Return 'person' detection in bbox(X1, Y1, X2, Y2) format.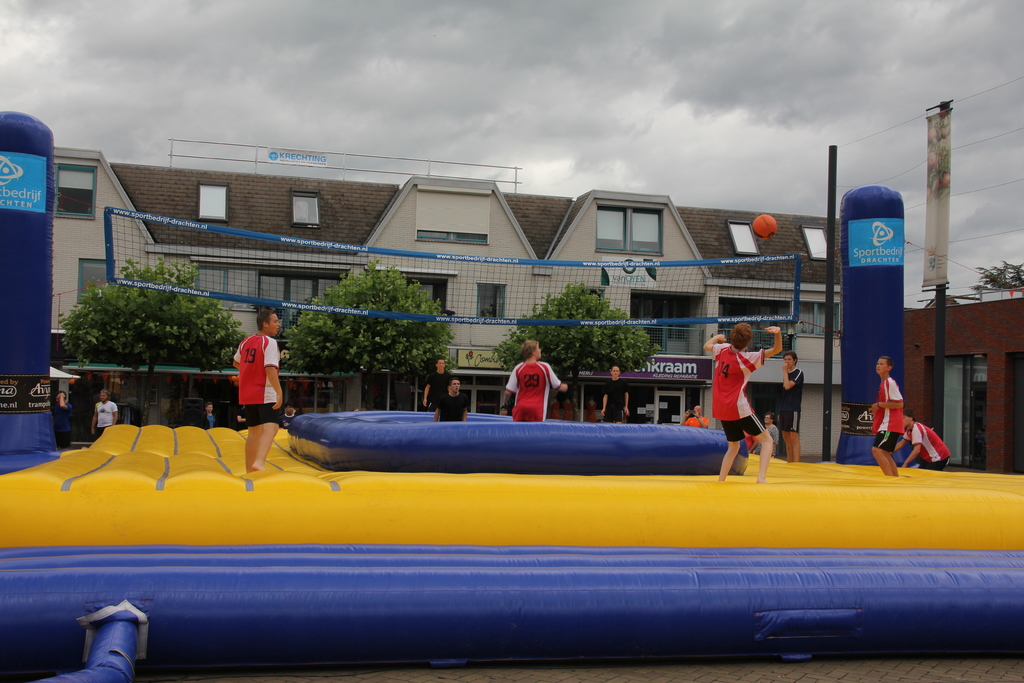
bbox(748, 414, 781, 462).
